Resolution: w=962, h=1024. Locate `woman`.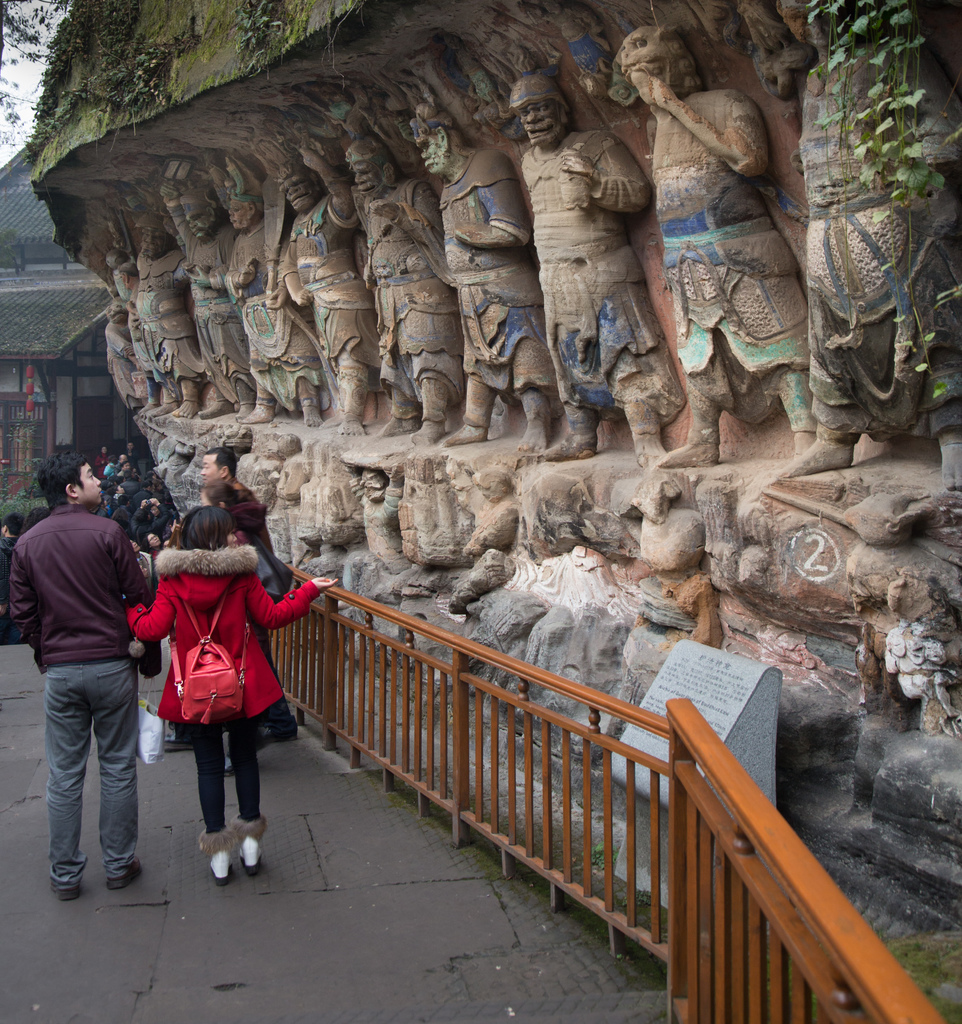
[202,480,286,772].
